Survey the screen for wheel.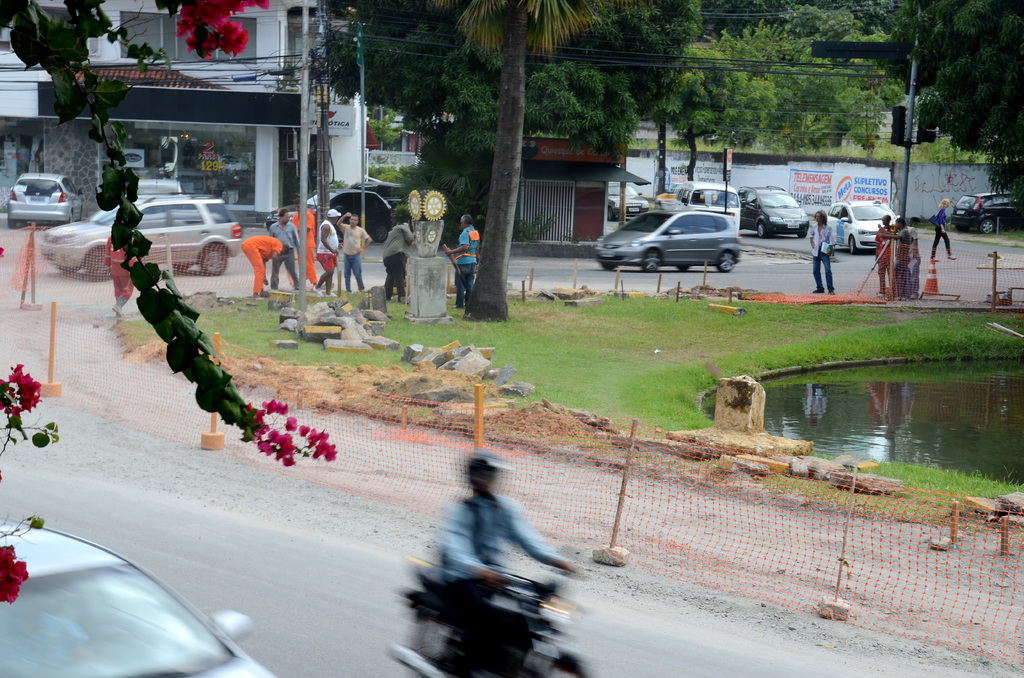
Survey found: region(717, 252, 735, 271).
